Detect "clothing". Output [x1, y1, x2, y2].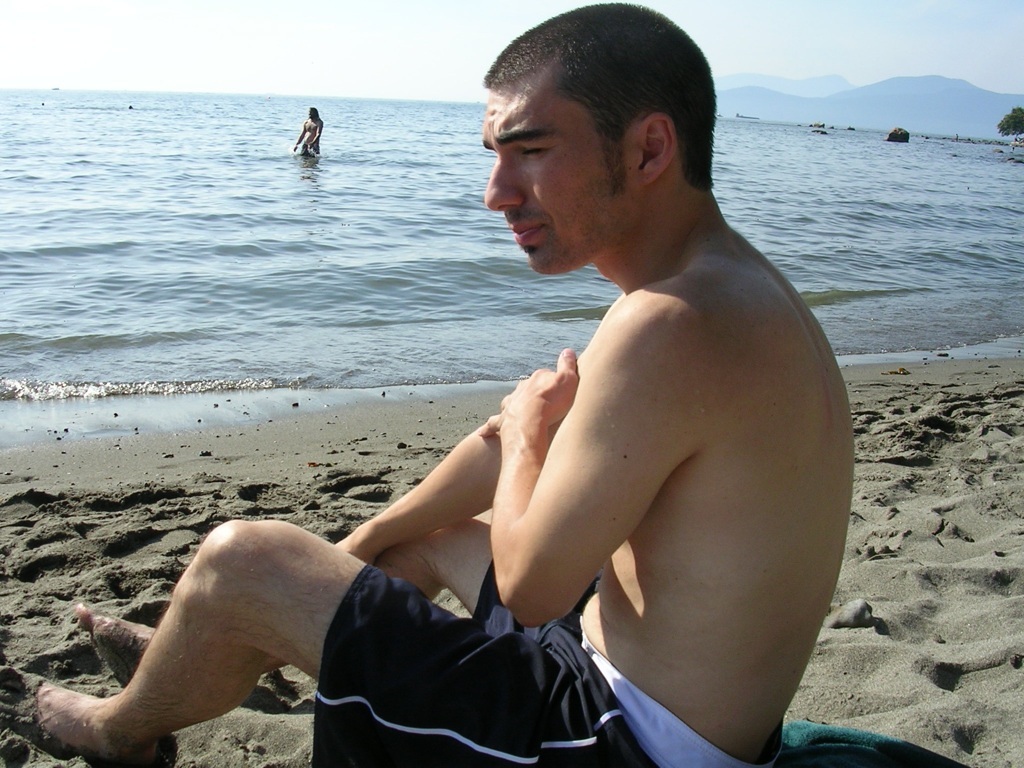
[313, 565, 777, 767].
